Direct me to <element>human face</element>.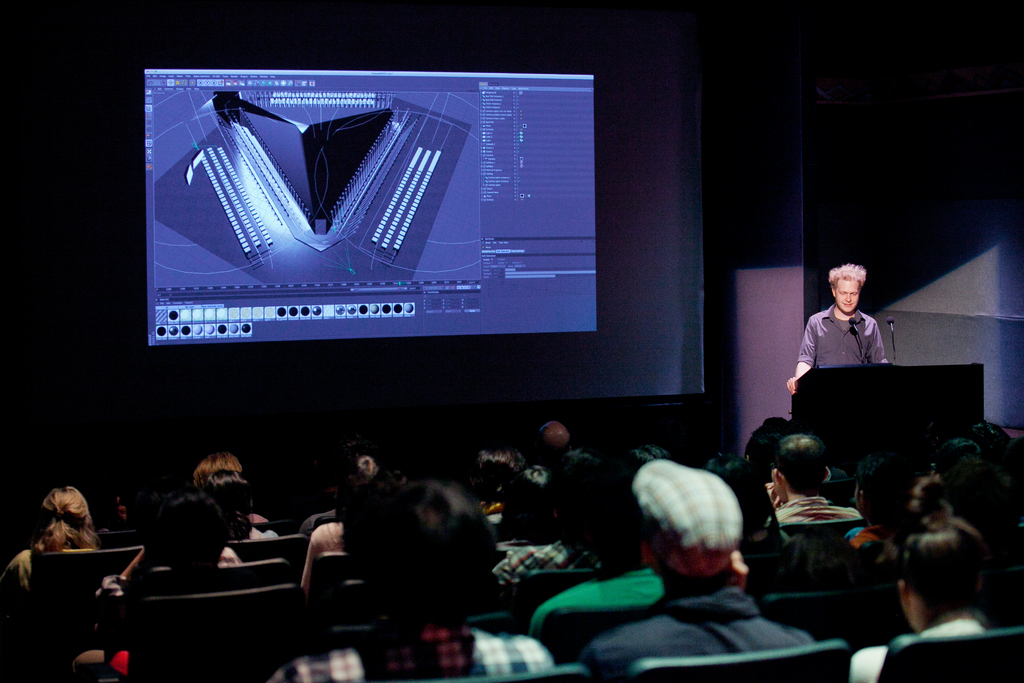
Direction: bbox=[836, 276, 858, 318].
